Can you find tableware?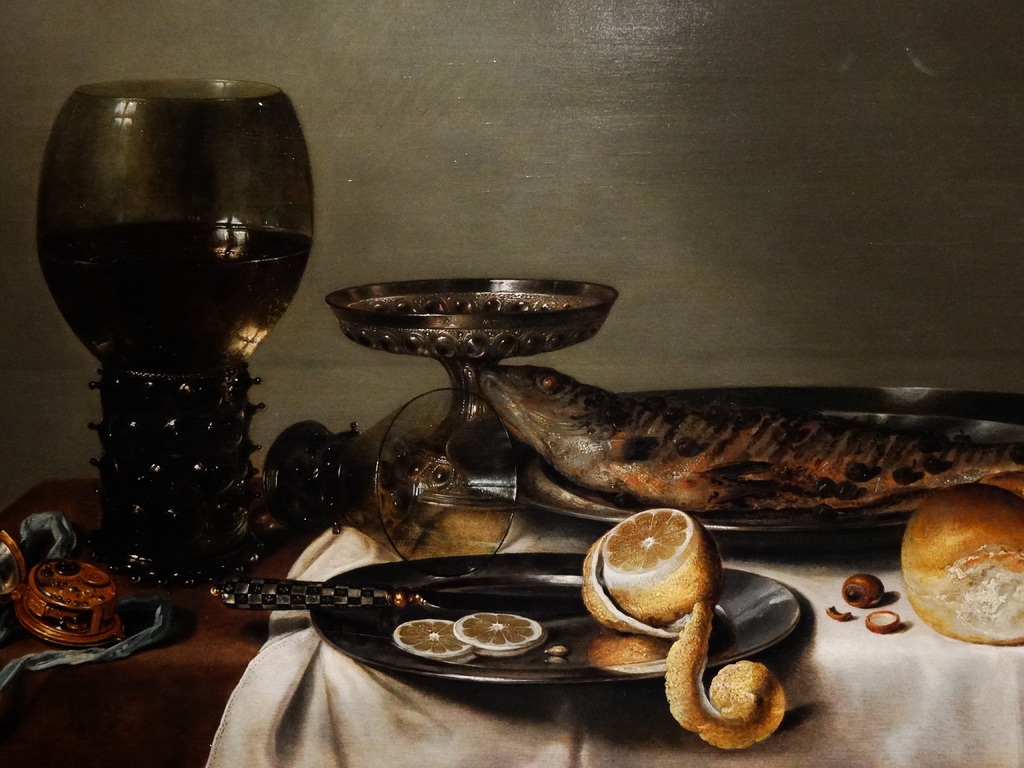
Yes, bounding box: (298,546,805,692).
